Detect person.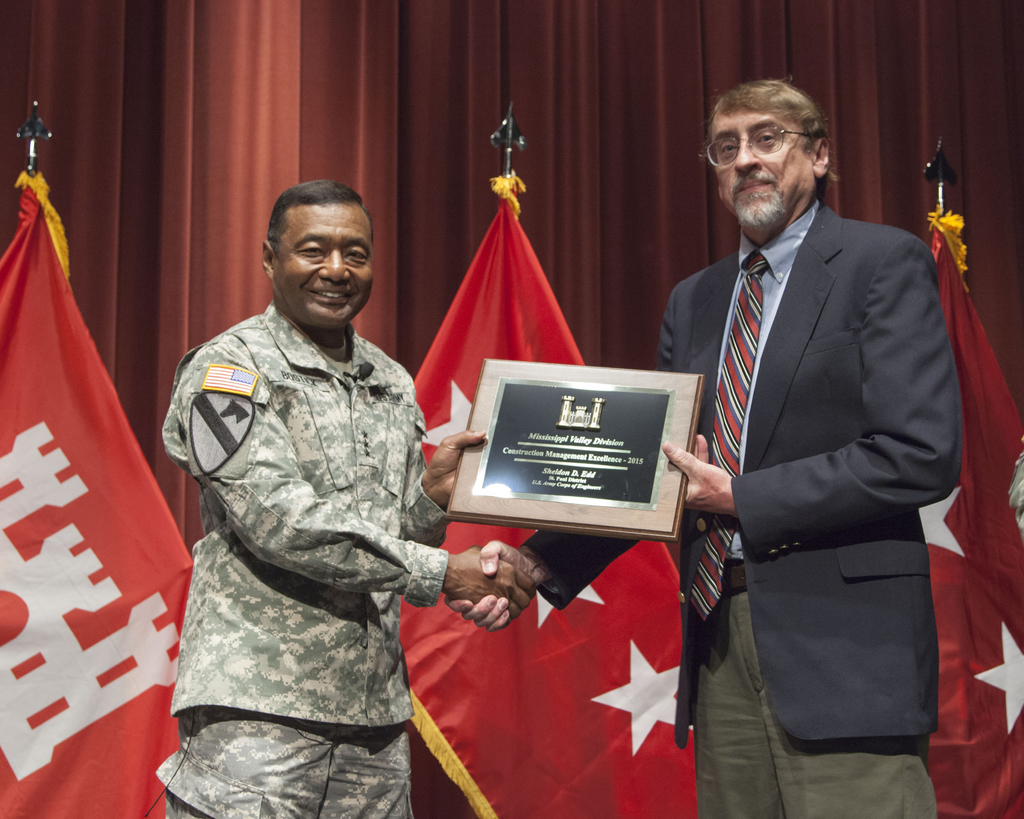
Detected at [161,134,470,818].
